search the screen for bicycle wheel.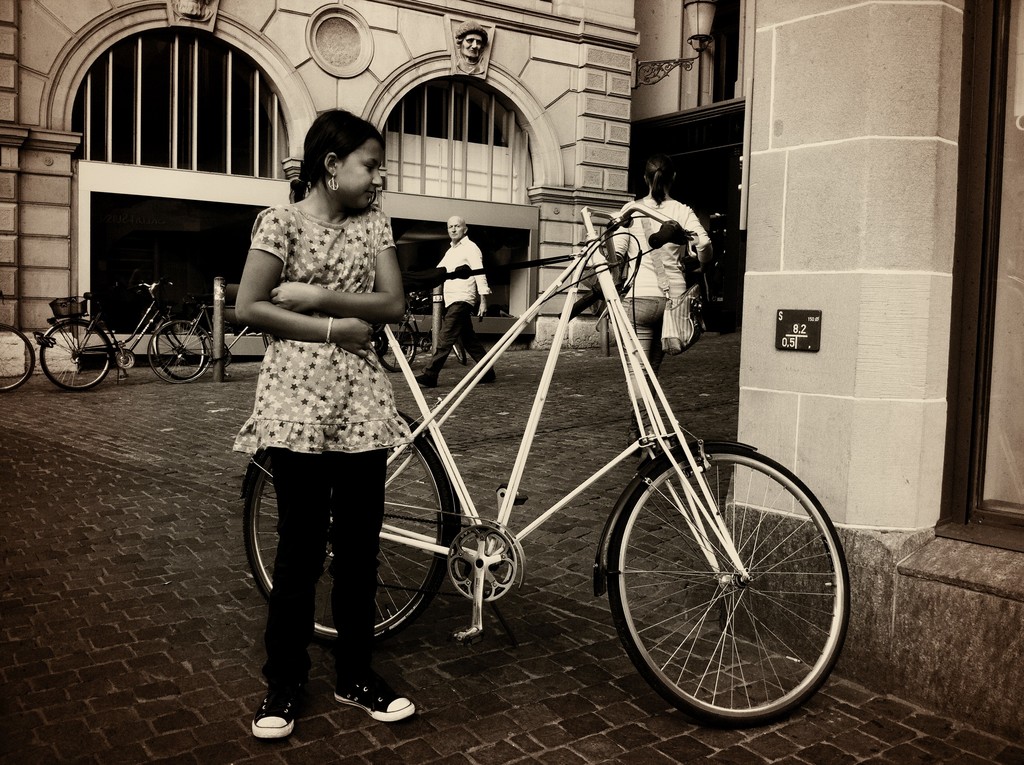
Found at x1=36, y1=311, x2=110, y2=396.
